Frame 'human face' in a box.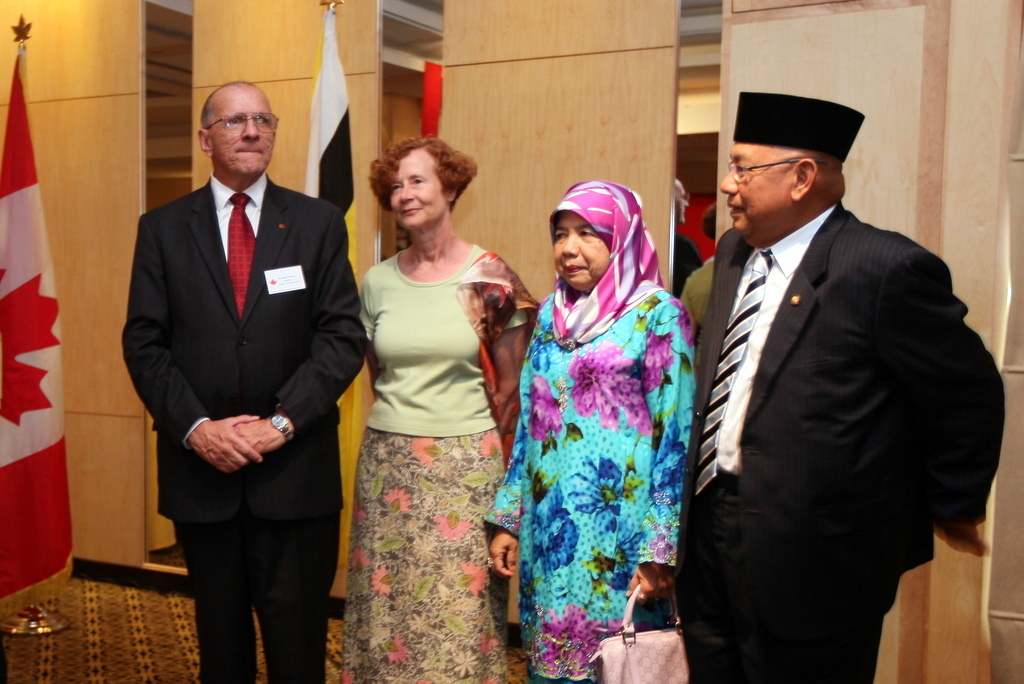
box(211, 91, 275, 178).
